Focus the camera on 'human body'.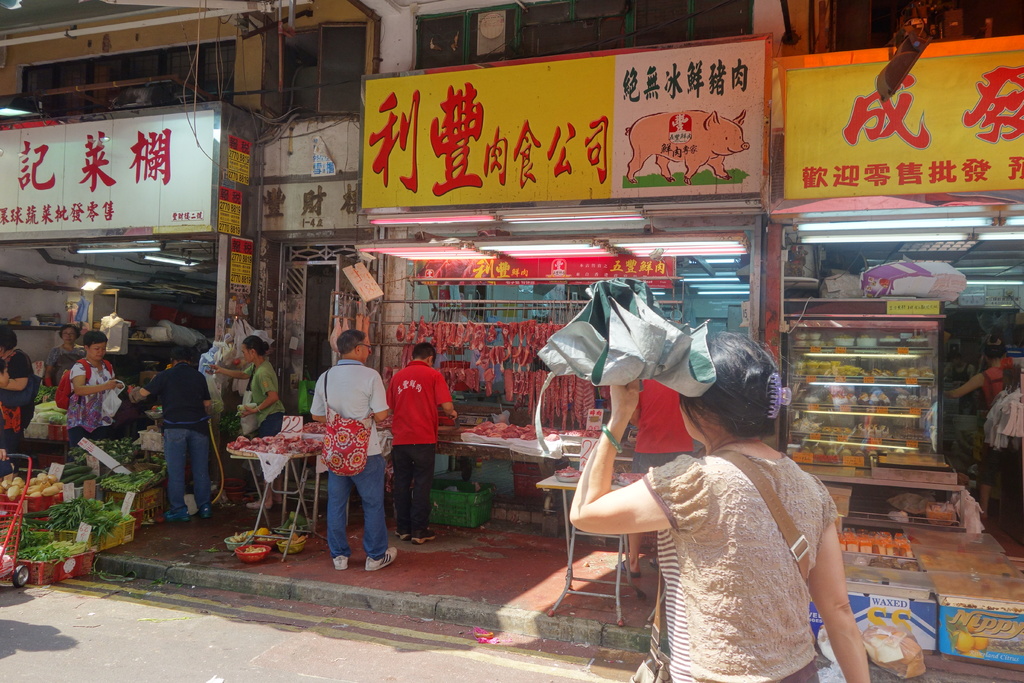
Focus region: box=[47, 342, 81, 391].
